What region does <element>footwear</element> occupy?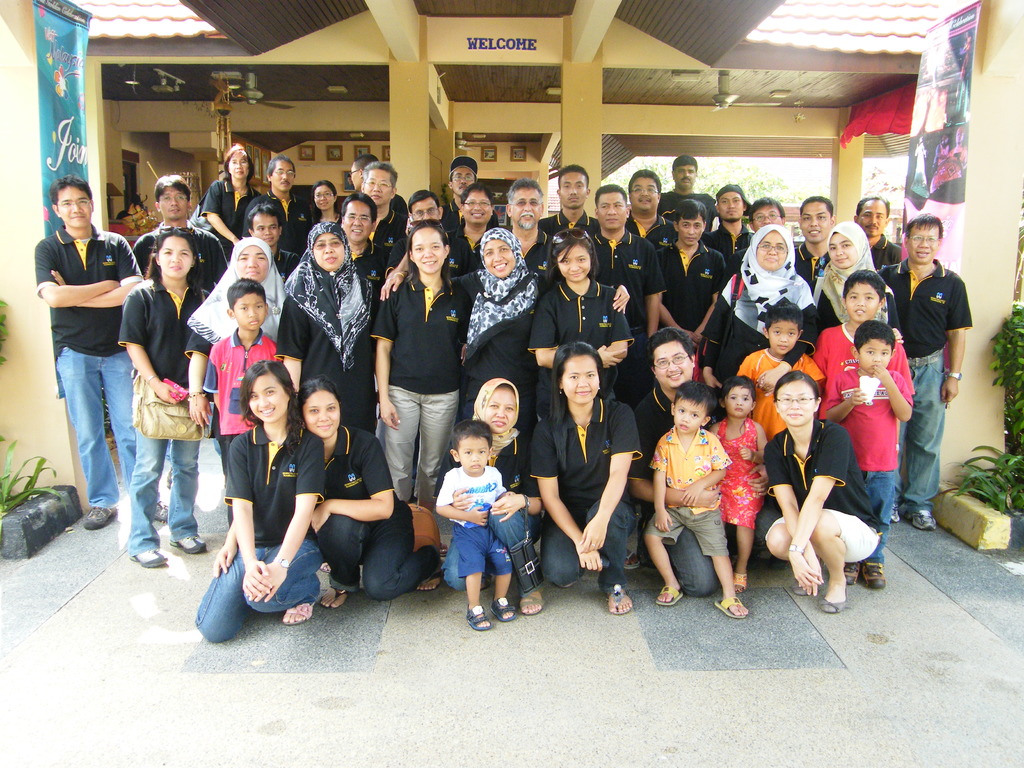
(490, 596, 520, 623).
